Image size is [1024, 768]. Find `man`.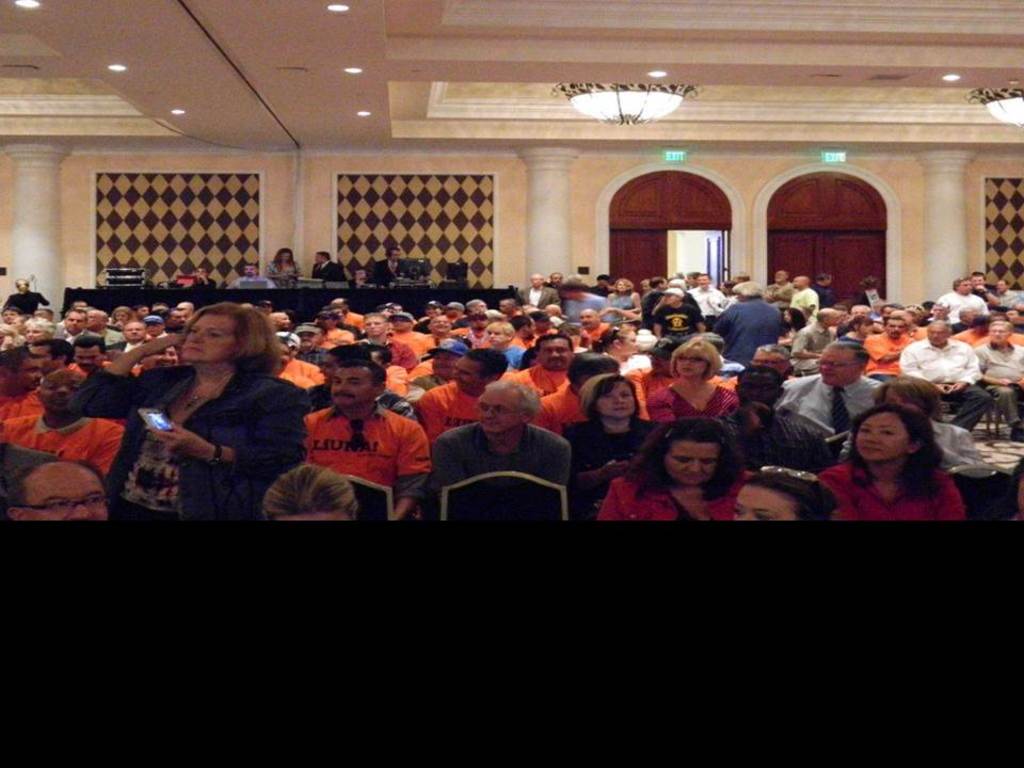
[x1=786, y1=278, x2=826, y2=333].
